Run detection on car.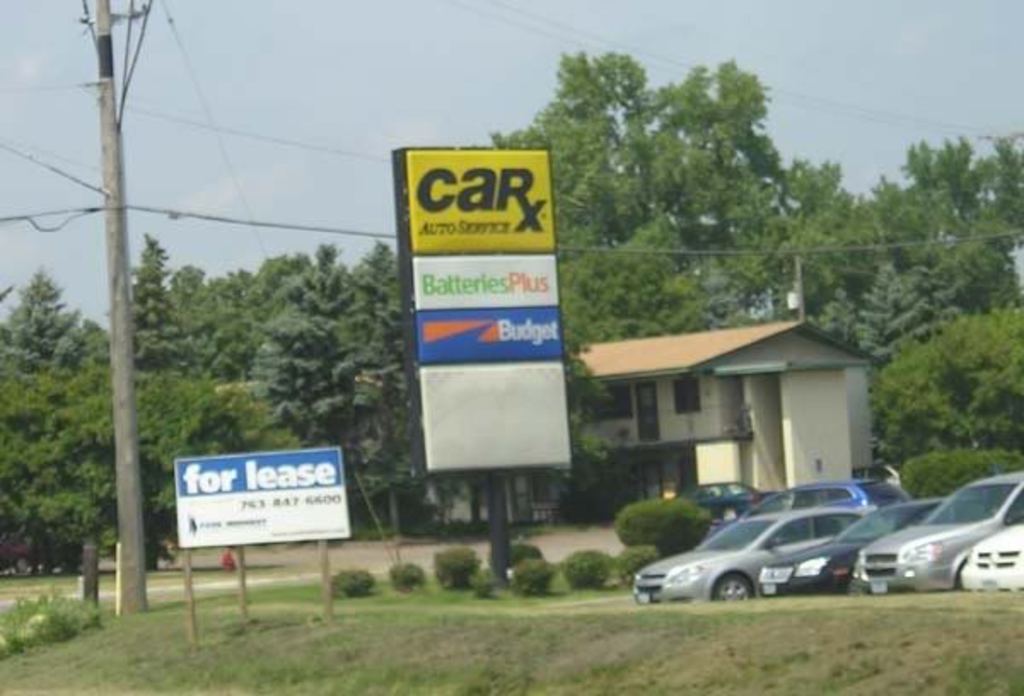
Result: 959, 522, 1021, 595.
